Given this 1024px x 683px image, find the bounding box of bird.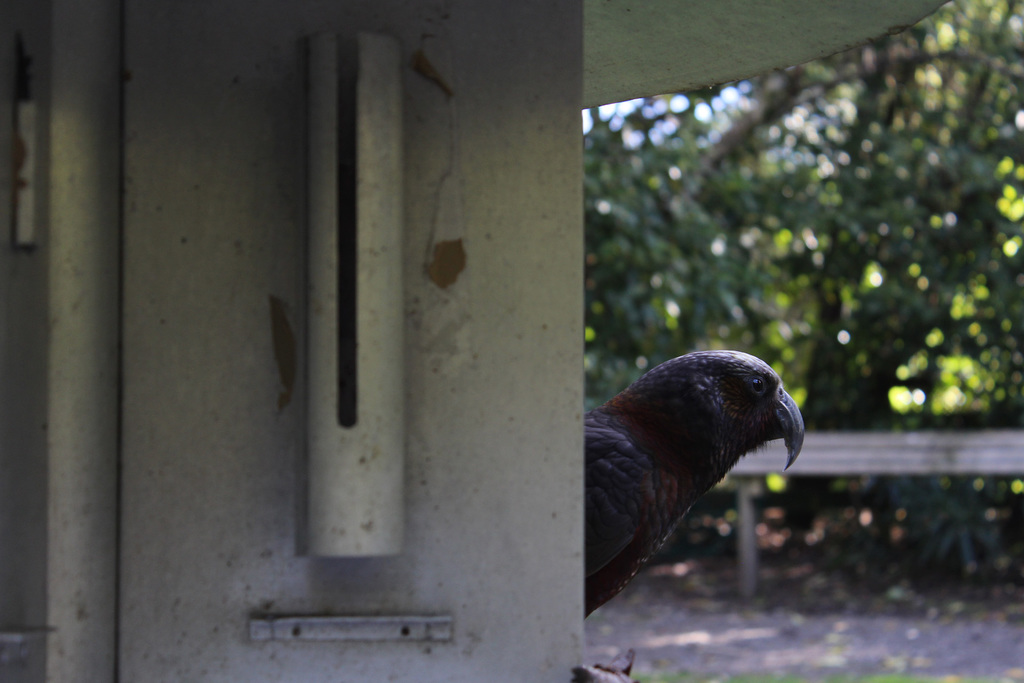
<region>575, 349, 810, 682</region>.
